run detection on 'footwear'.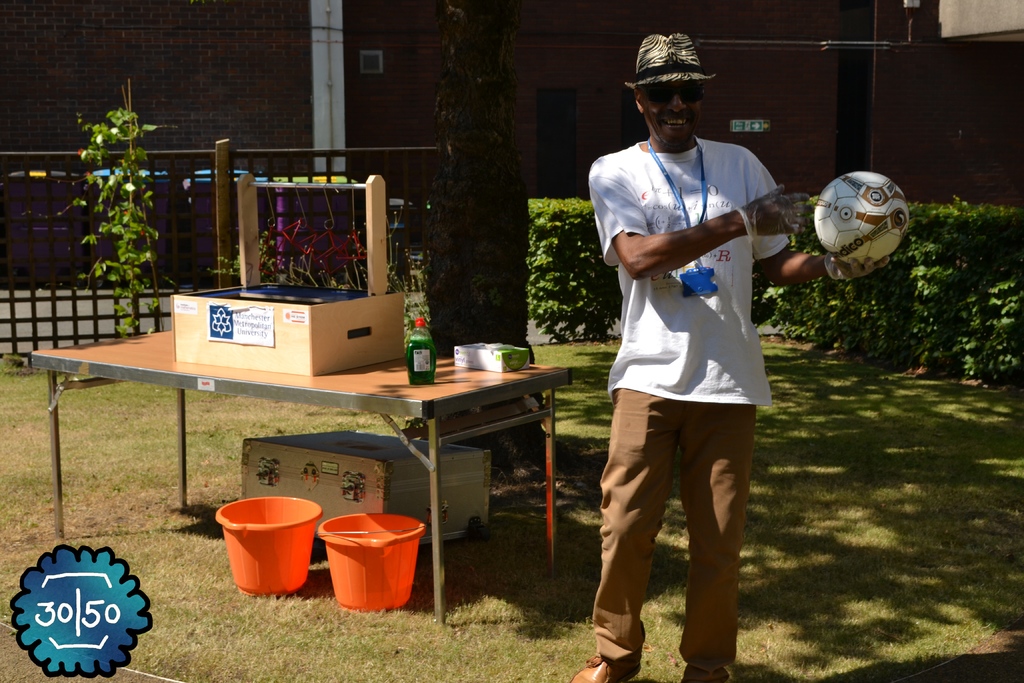
Result: [left=677, top=664, right=732, bottom=682].
